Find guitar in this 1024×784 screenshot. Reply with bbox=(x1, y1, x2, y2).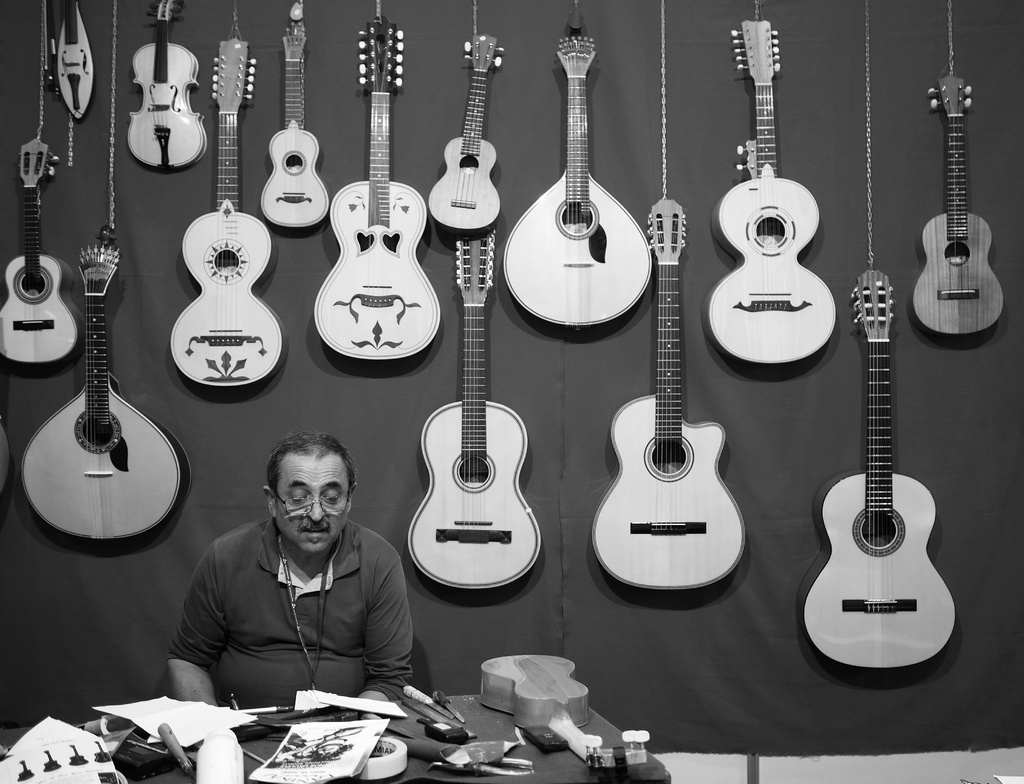
bbox=(173, 31, 293, 389).
